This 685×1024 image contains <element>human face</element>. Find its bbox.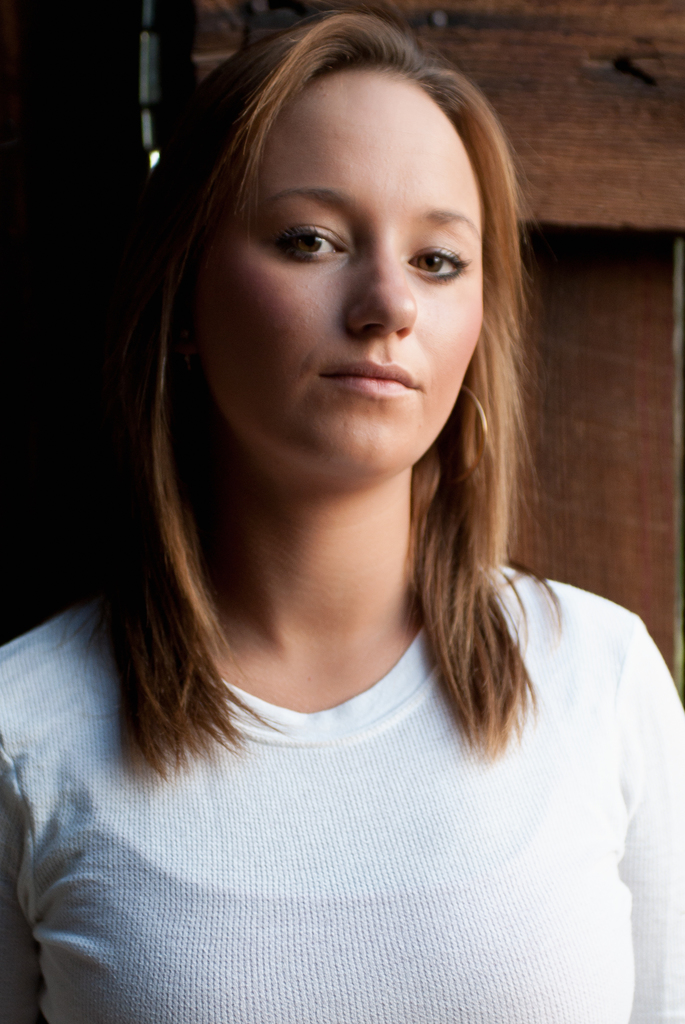
crop(195, 78, 481, 479).
